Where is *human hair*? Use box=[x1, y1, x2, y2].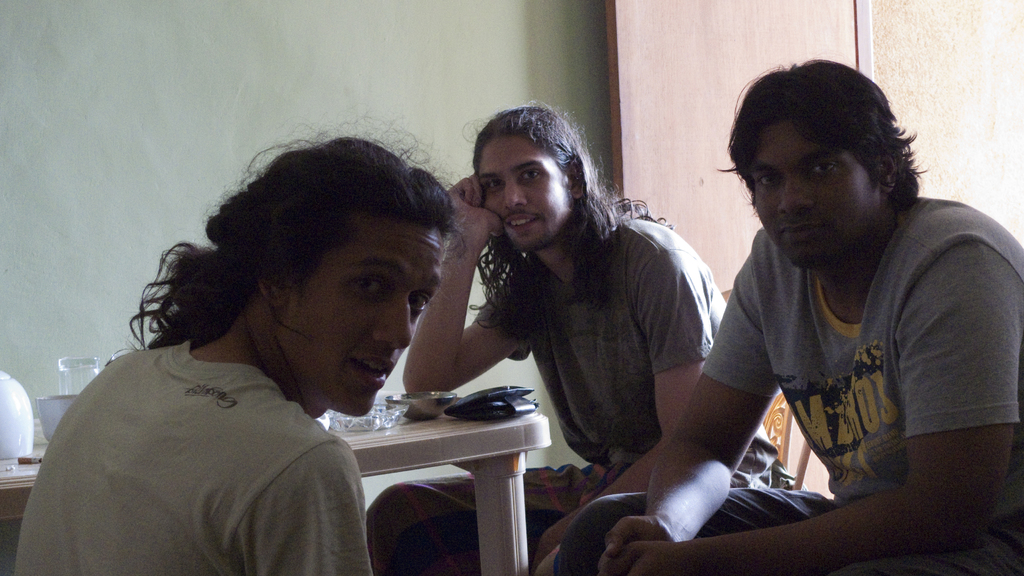
box=[728, 55, 915, 220].
